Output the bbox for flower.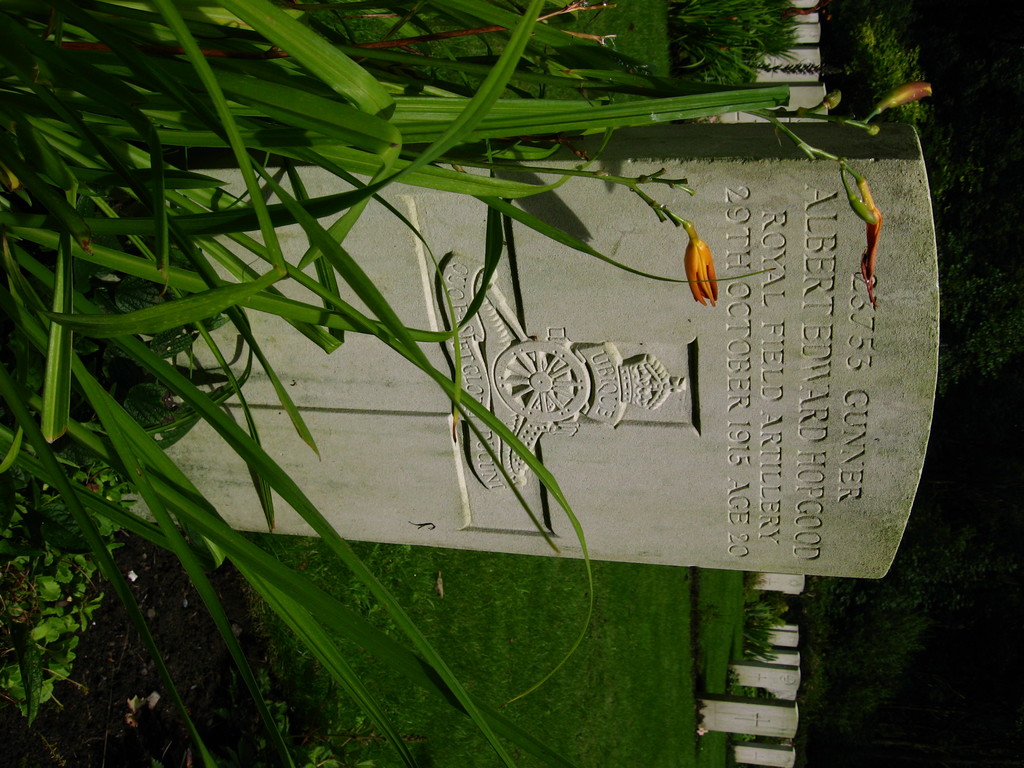
locate(682, 221, 716, 305).
